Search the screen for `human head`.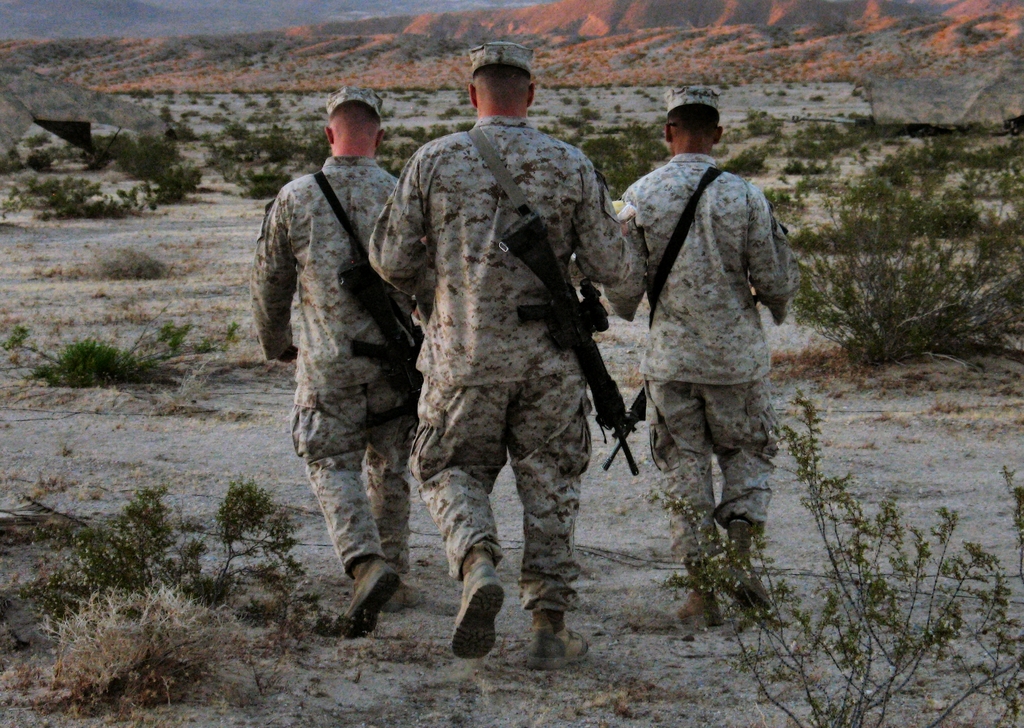
Found at l=660, t=85, r=724, b=158.
